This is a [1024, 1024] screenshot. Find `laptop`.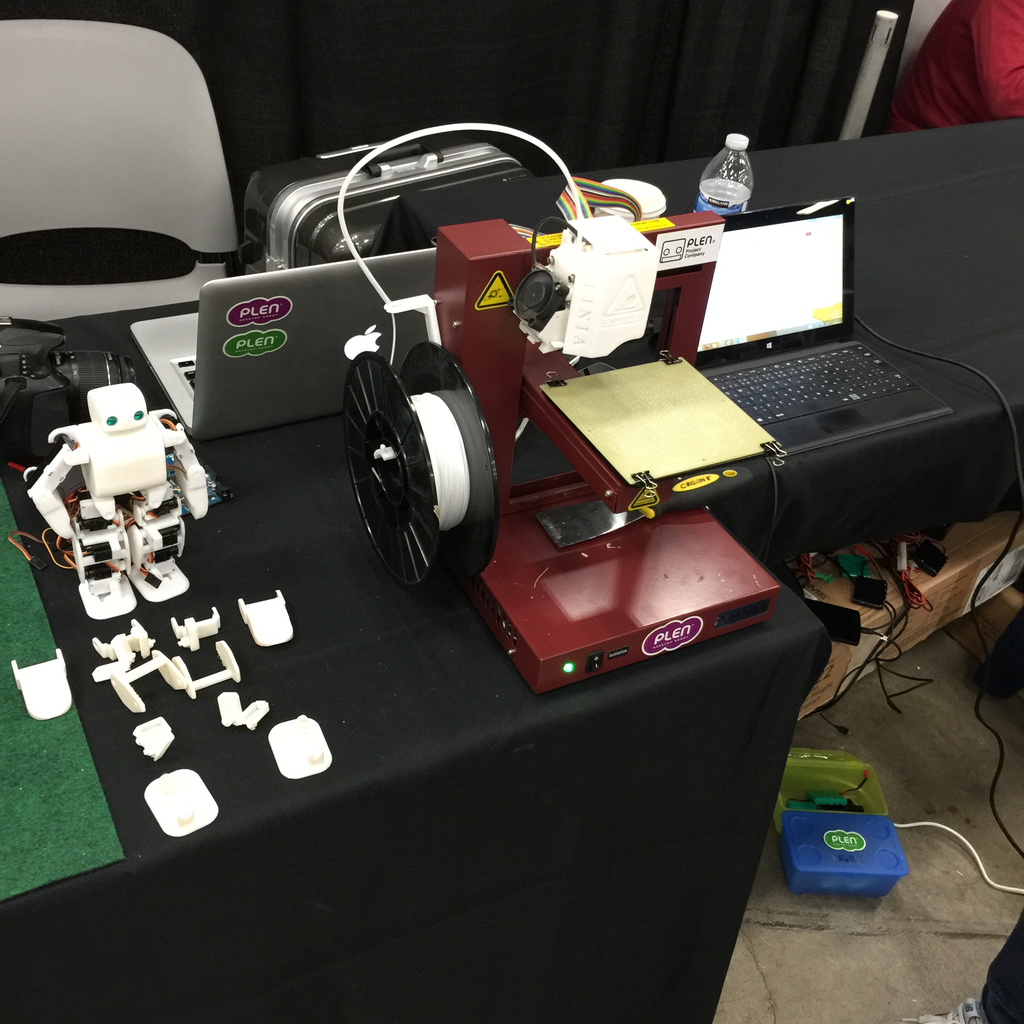
Bounding box: (x1=128, y1=248, x2=438, y2=442).
